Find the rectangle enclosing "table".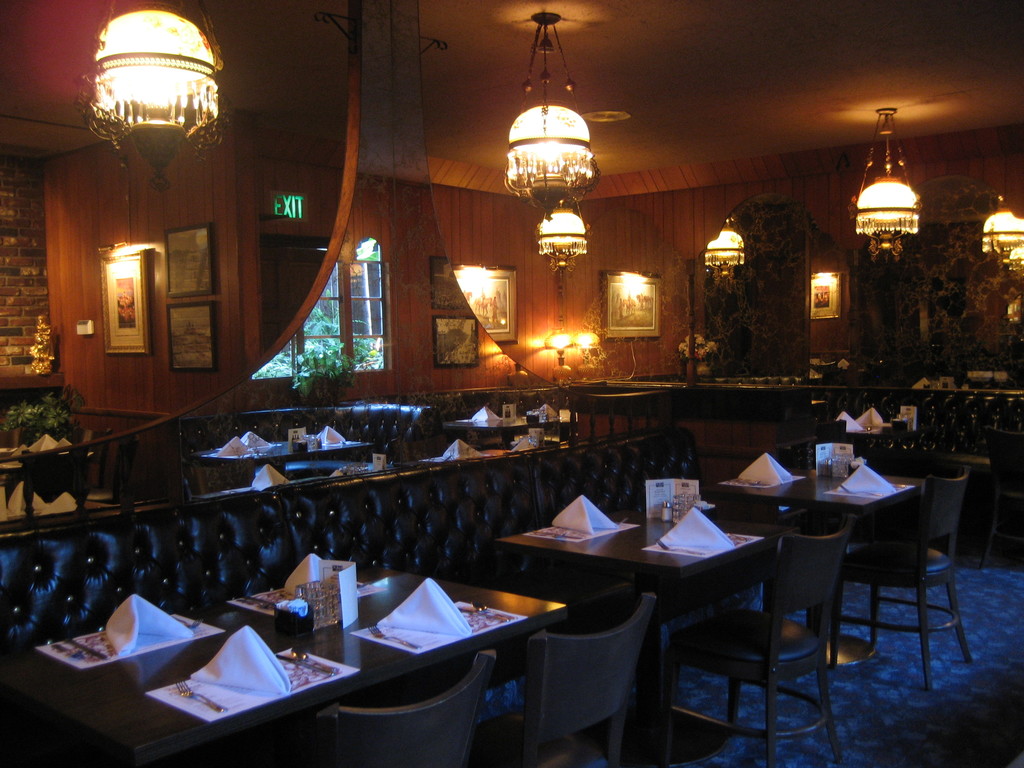
Rect(712, 462, 937, 632).
